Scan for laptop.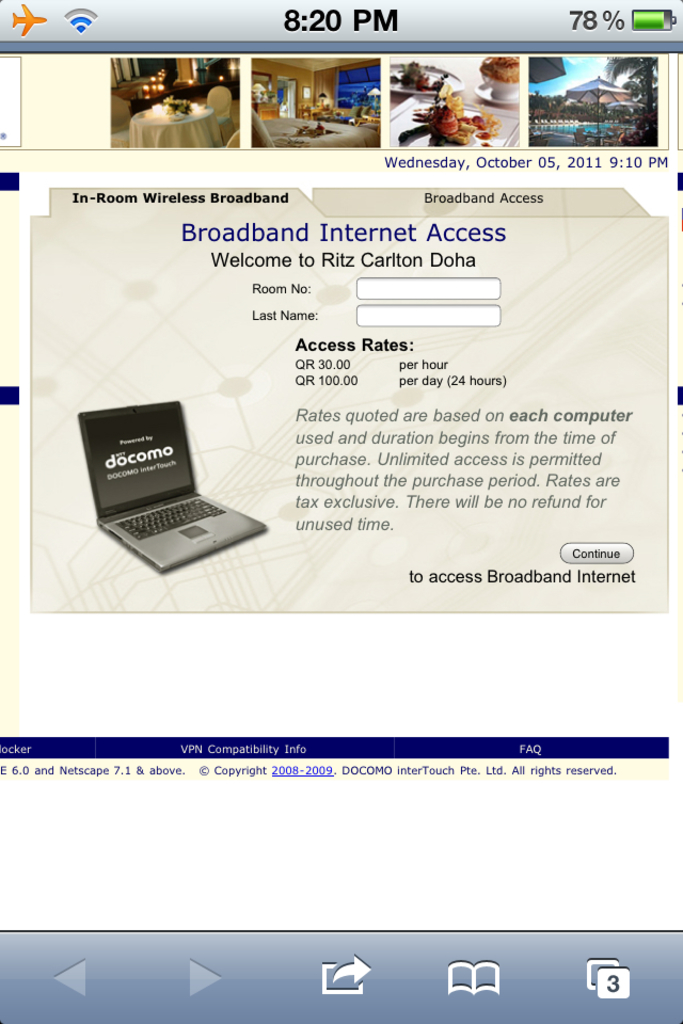
Scan result: (left=79, top=383, right=269, bottom=559).
